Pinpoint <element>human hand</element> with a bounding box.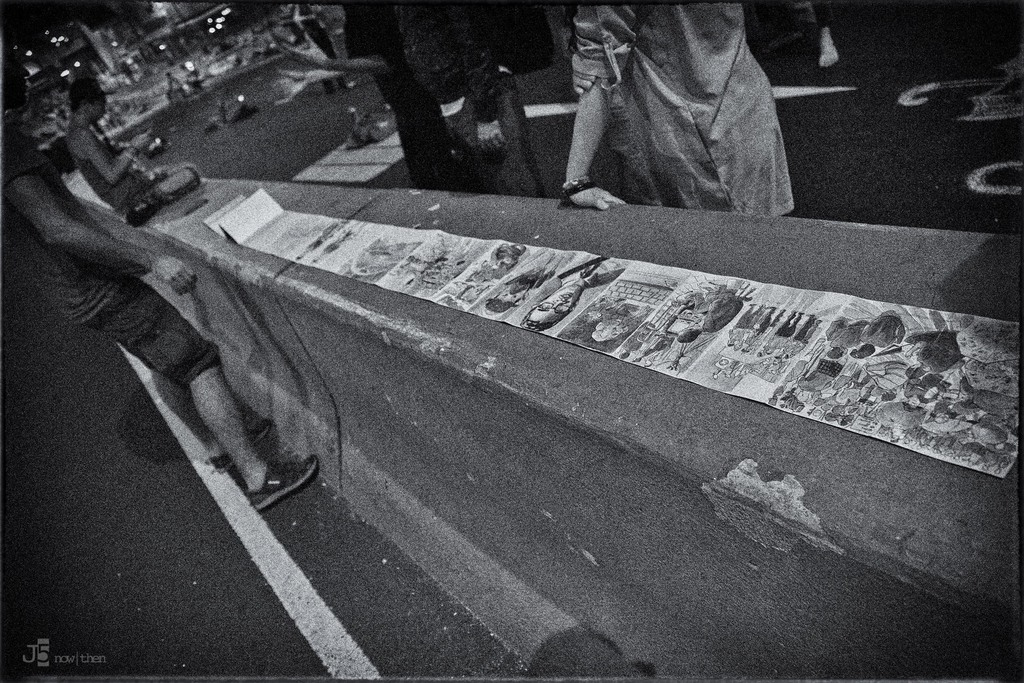
[left=564, top=183, right=629, bottom=214].
